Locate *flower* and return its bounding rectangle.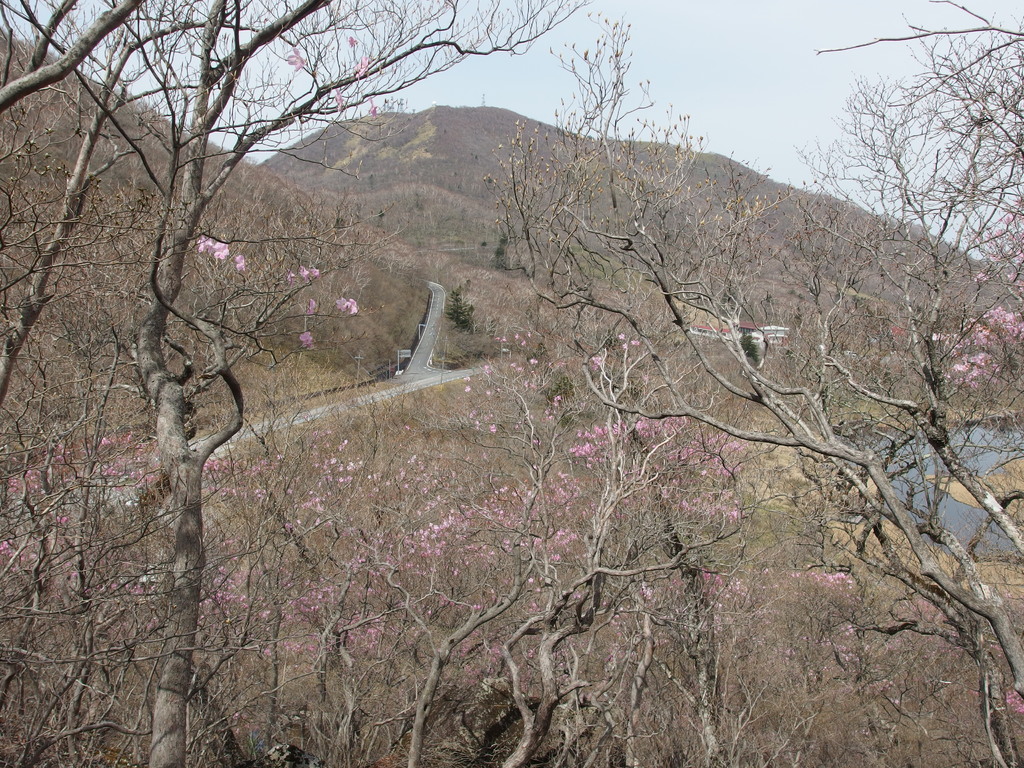
[303,299,321,315].
